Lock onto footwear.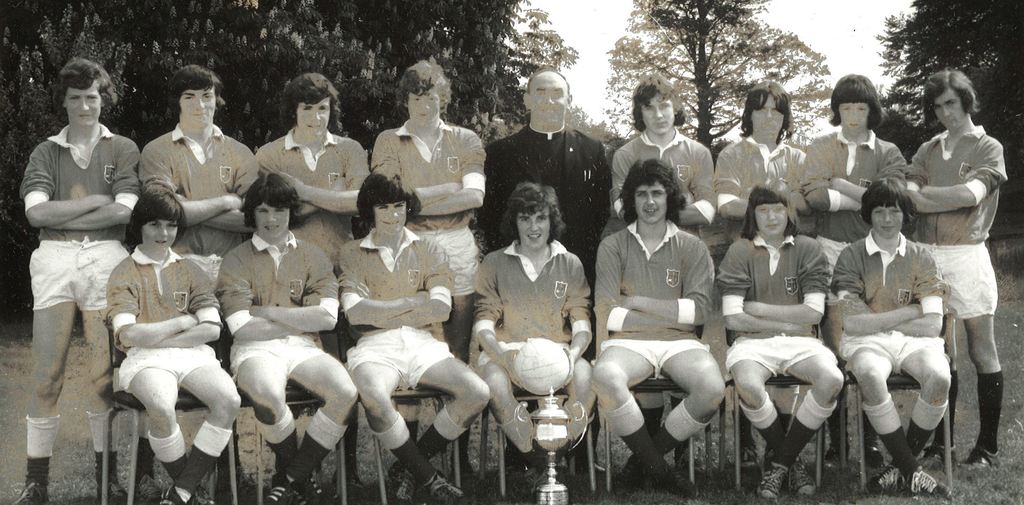
Locked: 907/467/934/491.
